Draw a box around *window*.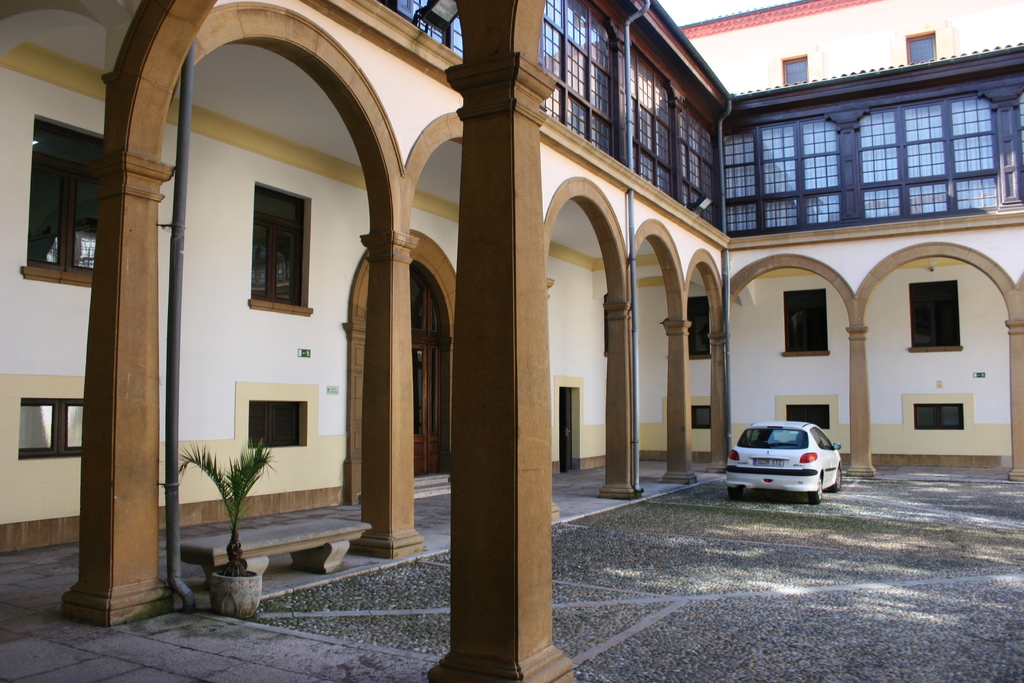
select_region(535, 0, 609, 147).
